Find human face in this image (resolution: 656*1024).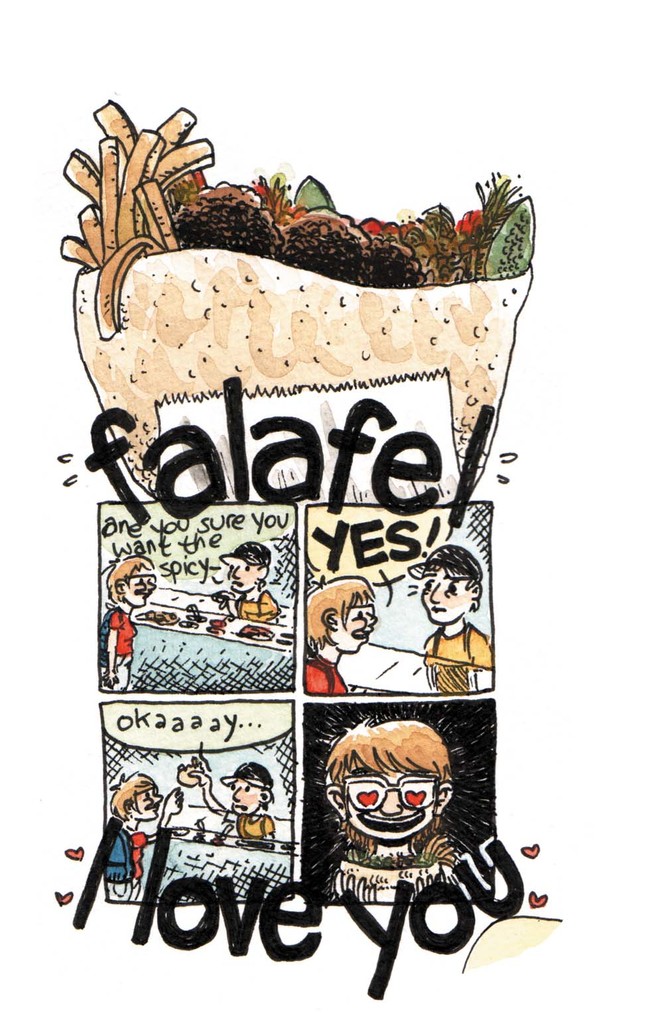
BBox(230, 556, 255, 591).
